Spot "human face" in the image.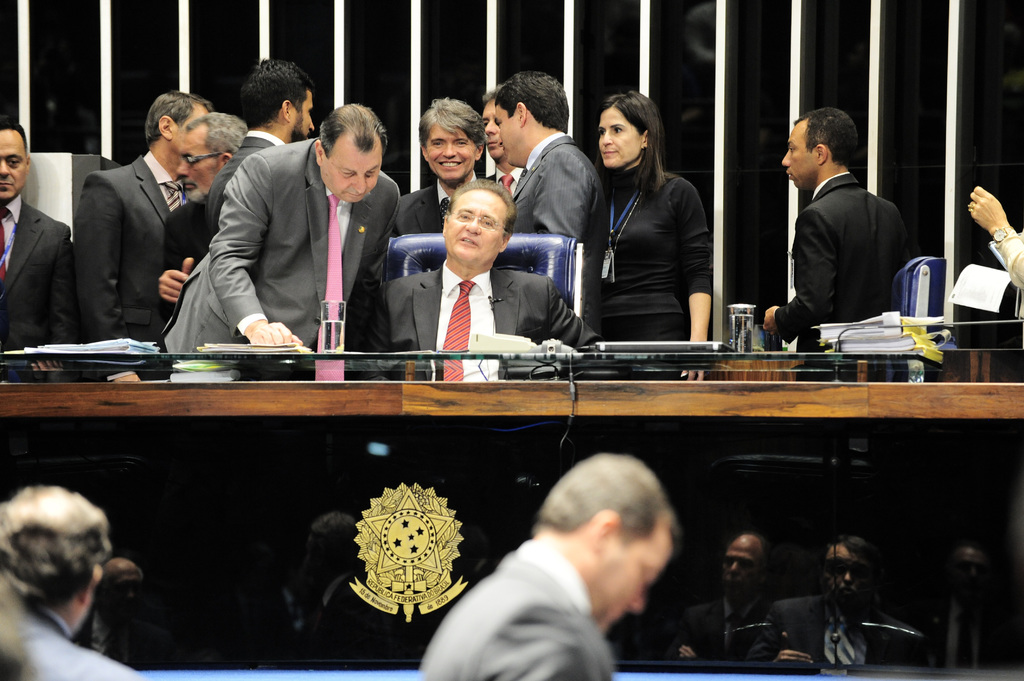
"human face" found at <bbox>425, 124, 476, 180</bbox>.
